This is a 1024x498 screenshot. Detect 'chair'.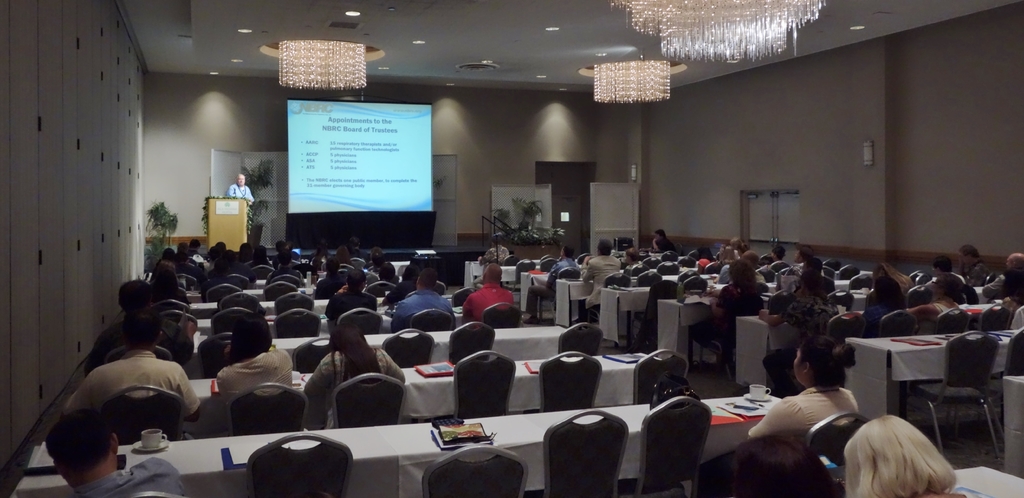
region(234, 381, 339, 441).
